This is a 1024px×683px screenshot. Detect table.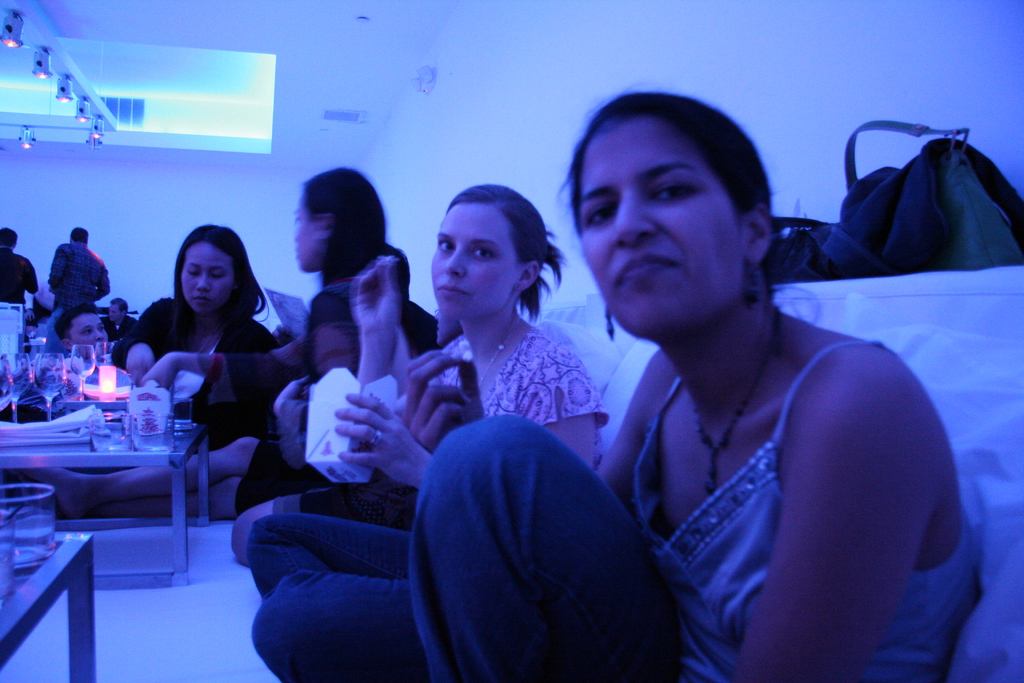
left=0, top=521, right=104, bottom=682.
